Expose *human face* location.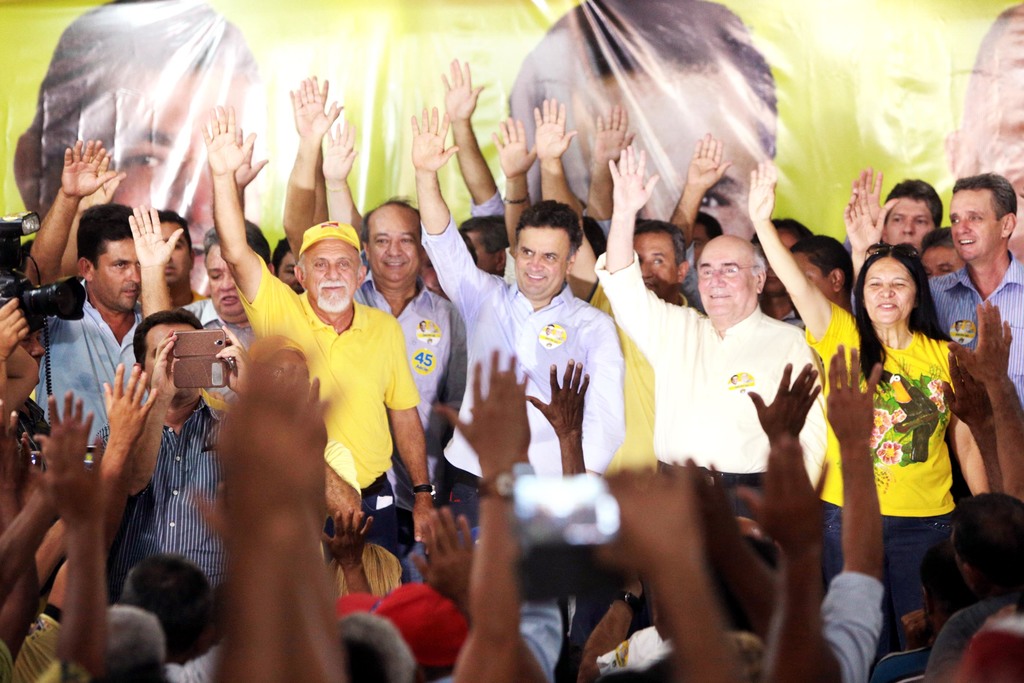
Exposed at bbox=(516, 229, 570, 297).
